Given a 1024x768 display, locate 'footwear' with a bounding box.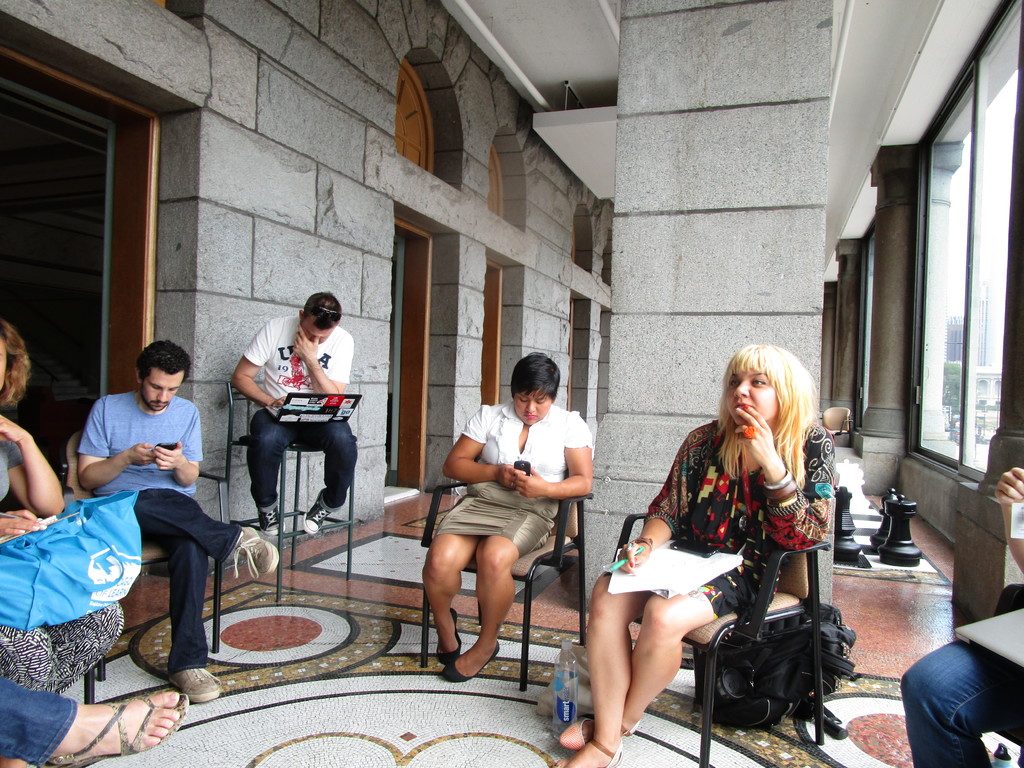
Located: left=437, top=610, right=461, bottom=662.
